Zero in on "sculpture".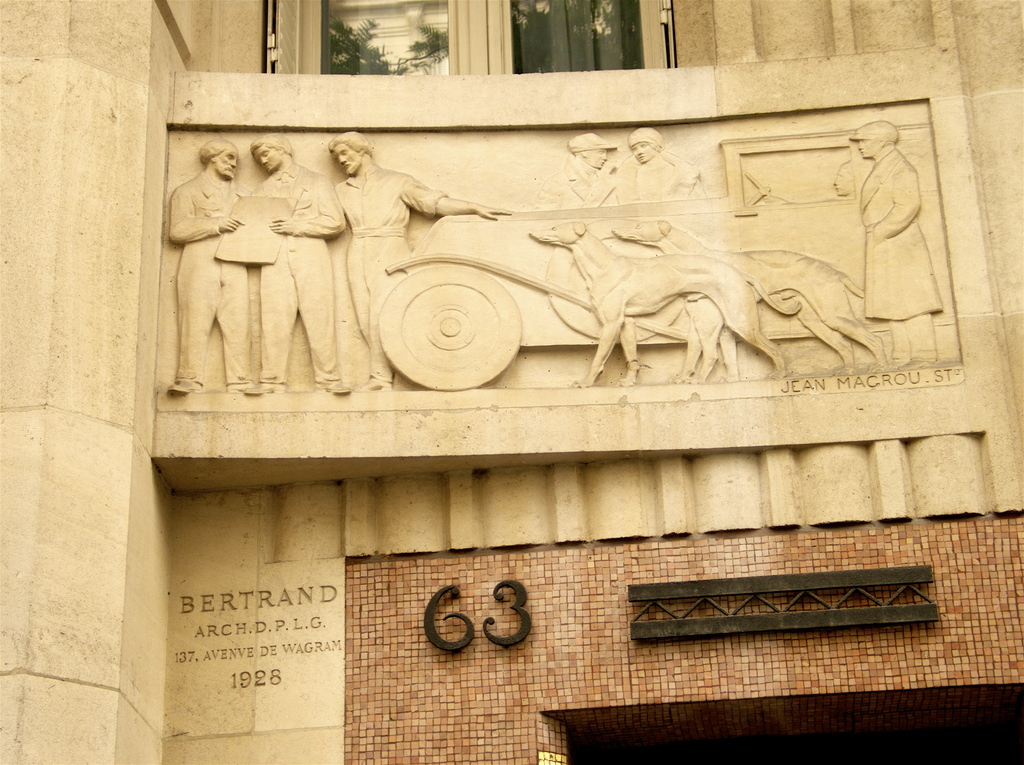
Zeroed in: rect(850, 122, 948, 363).
